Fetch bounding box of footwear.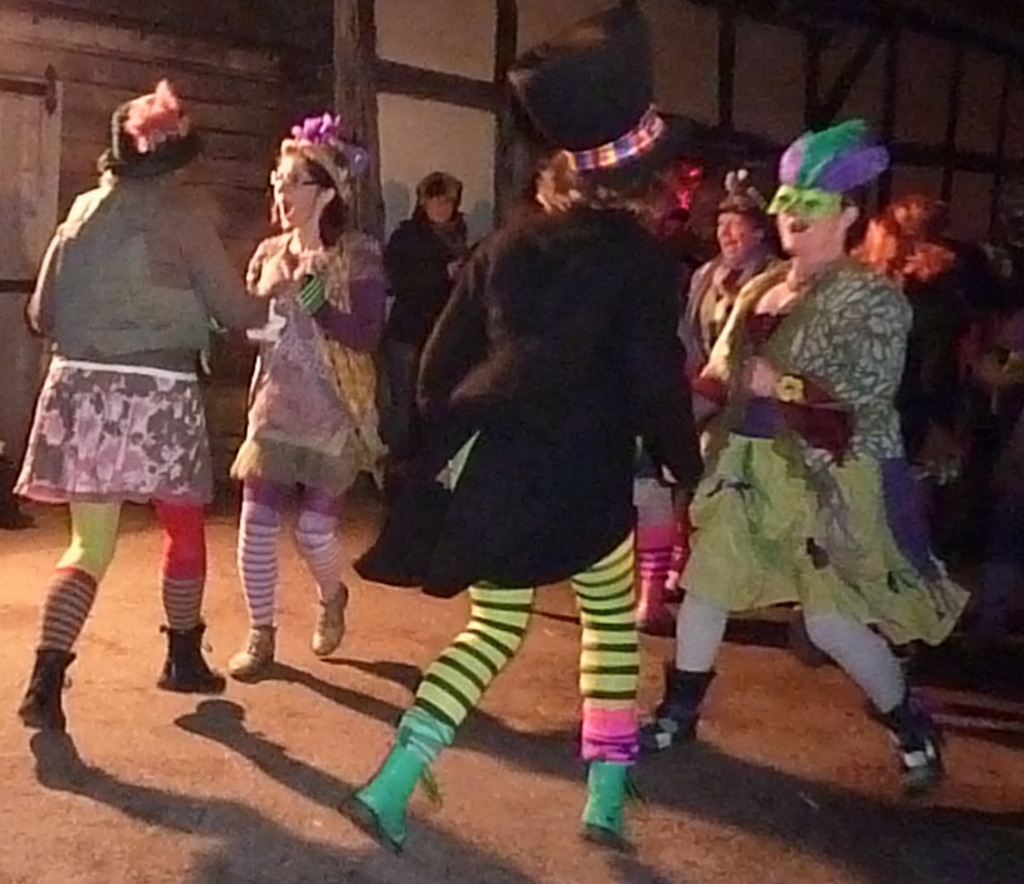
Bbox: (15,649,72,728).
